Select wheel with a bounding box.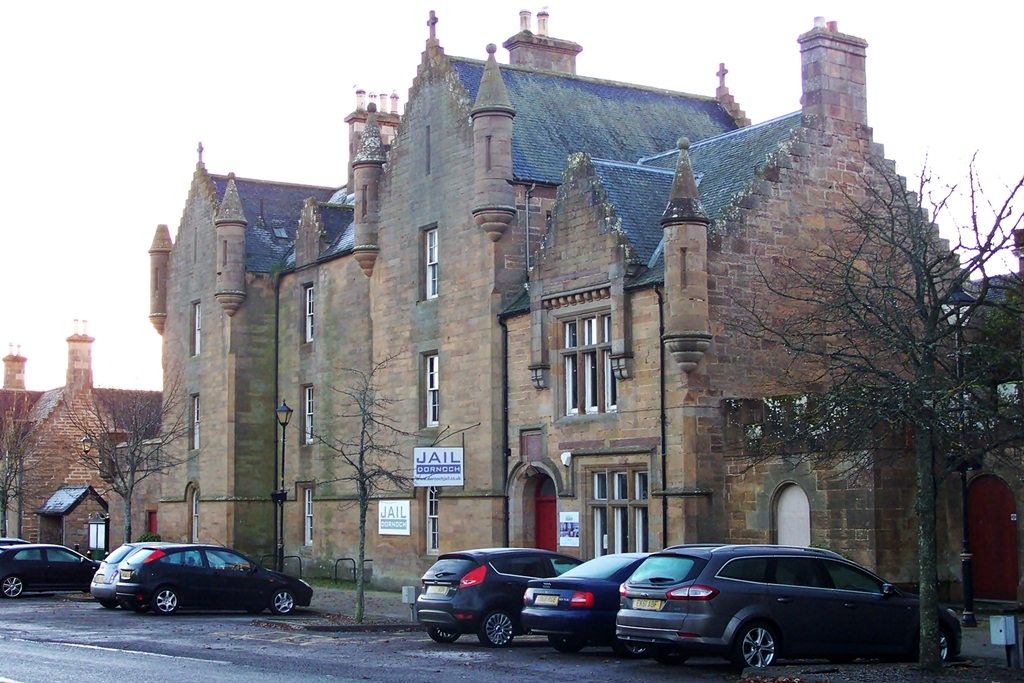
select_region(427, 627, 461, 643).
